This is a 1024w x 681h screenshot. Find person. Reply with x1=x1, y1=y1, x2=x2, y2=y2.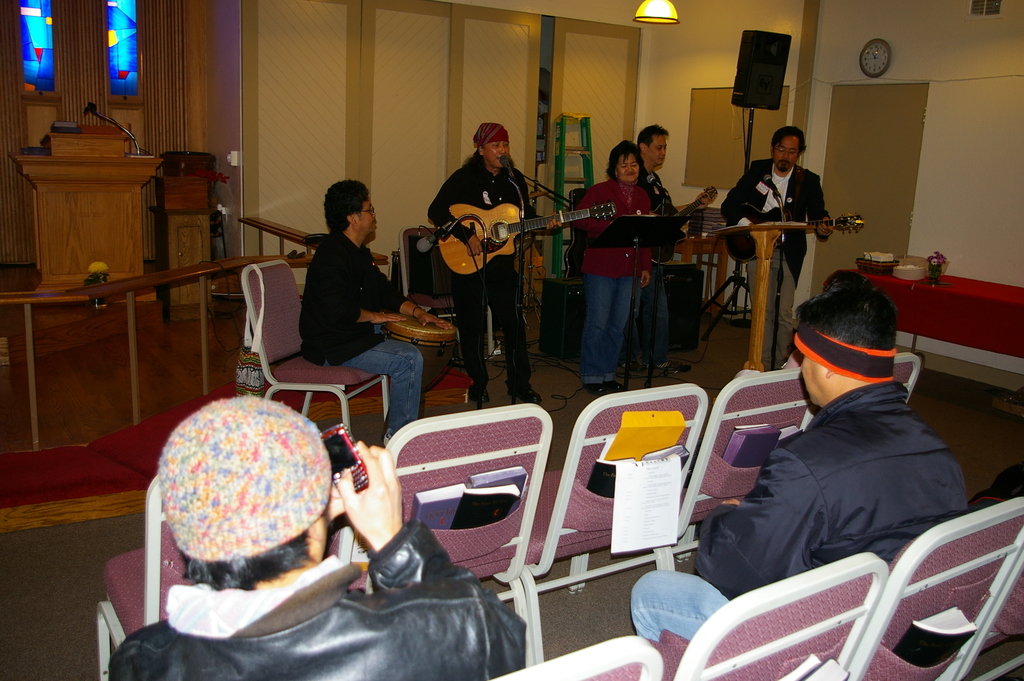
x1=569, y1=138, x2=662, y2=390.
